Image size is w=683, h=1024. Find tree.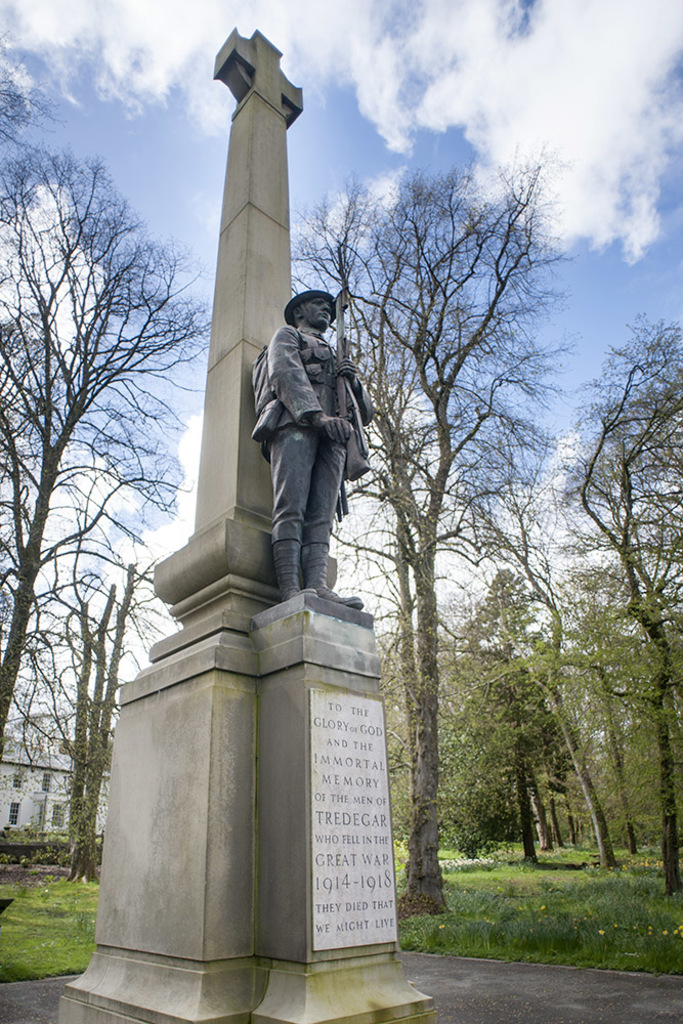
{"x1": 440, "y1": 568, "x2": 582, "y2": 849}.
